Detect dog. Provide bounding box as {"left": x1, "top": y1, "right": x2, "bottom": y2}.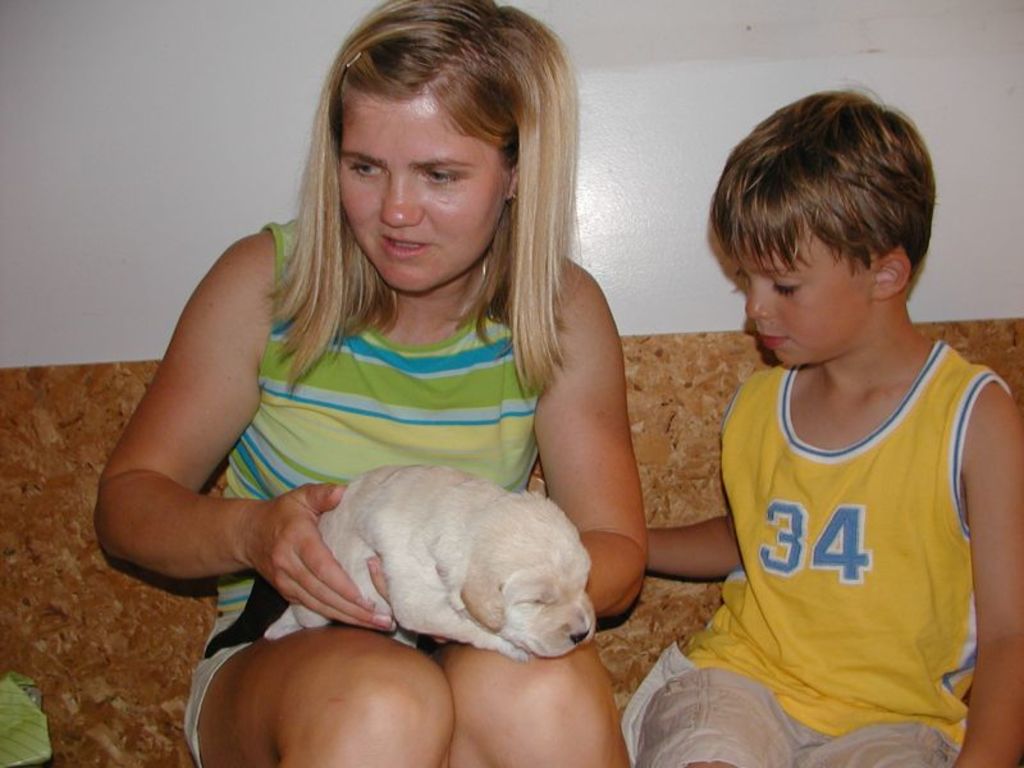
{"left": 204, "top": 461, "right": 596, "bottom": 659}.
